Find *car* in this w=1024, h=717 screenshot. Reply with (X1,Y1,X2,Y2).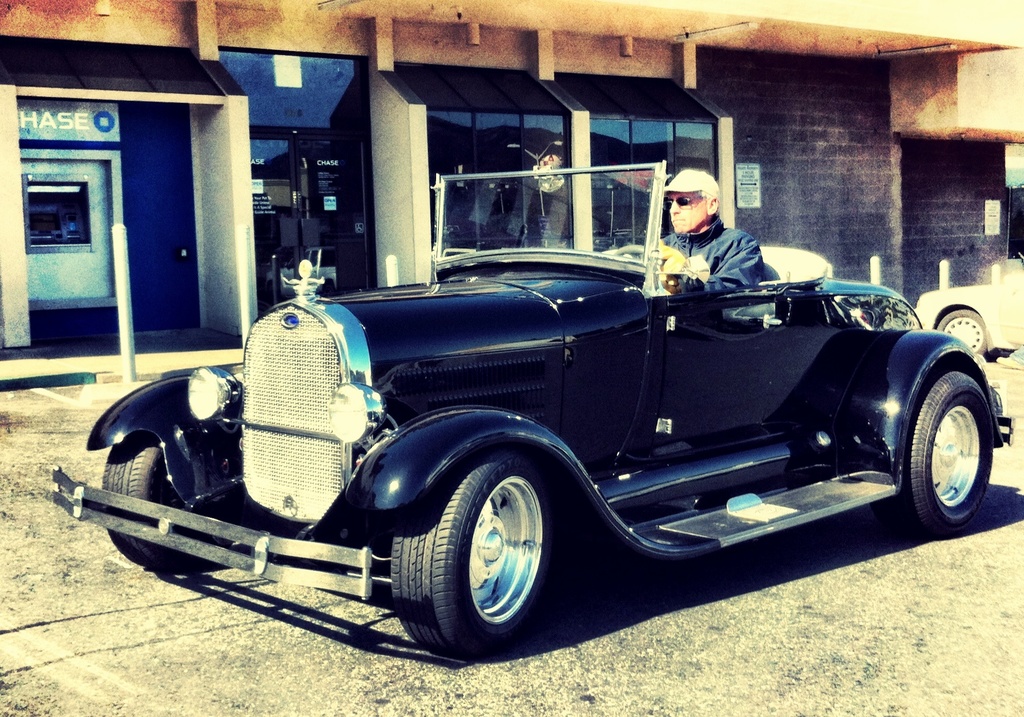
(917,273,1023,354).
